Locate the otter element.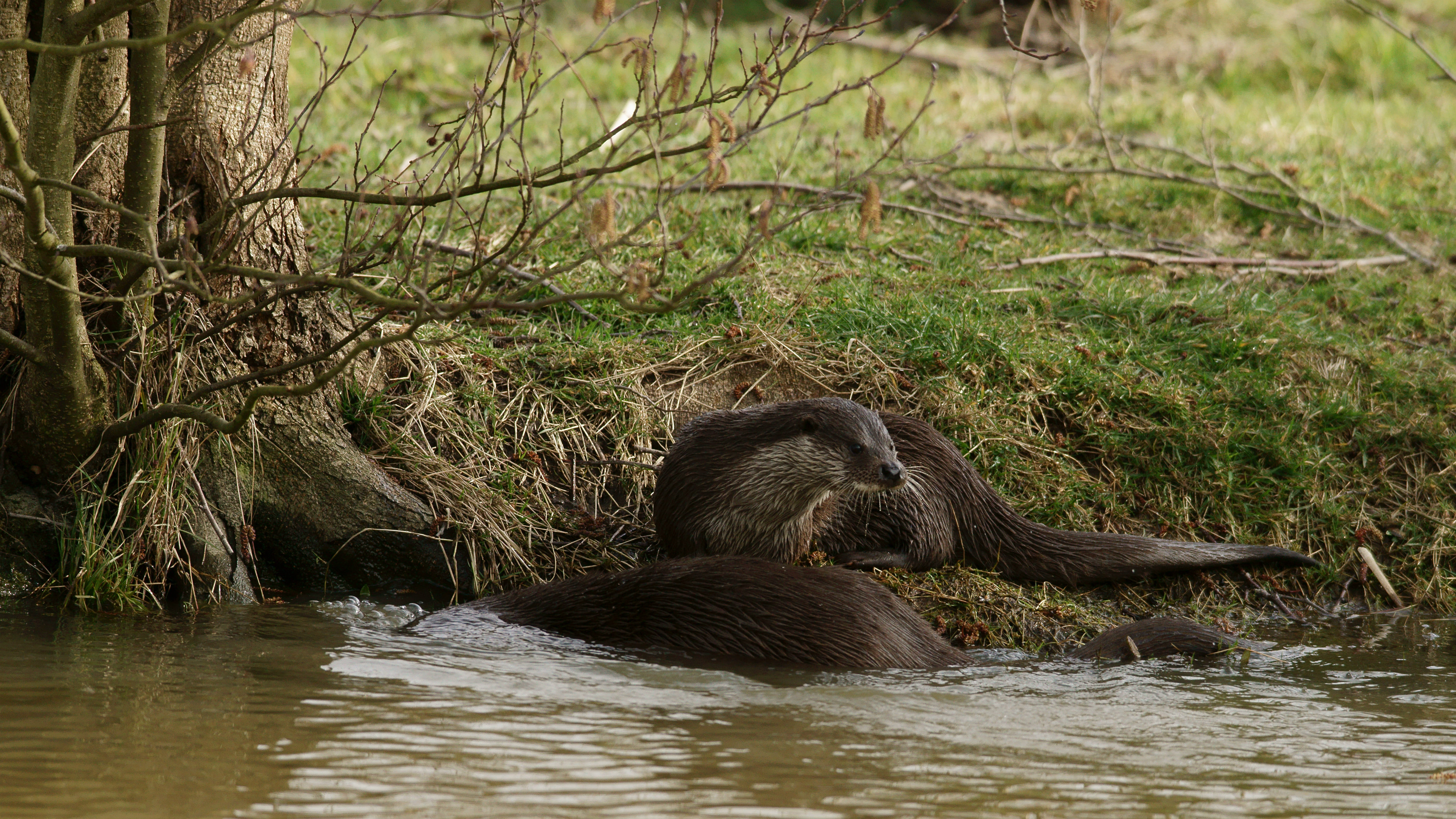
Element bbox: 242/143/482/228.
